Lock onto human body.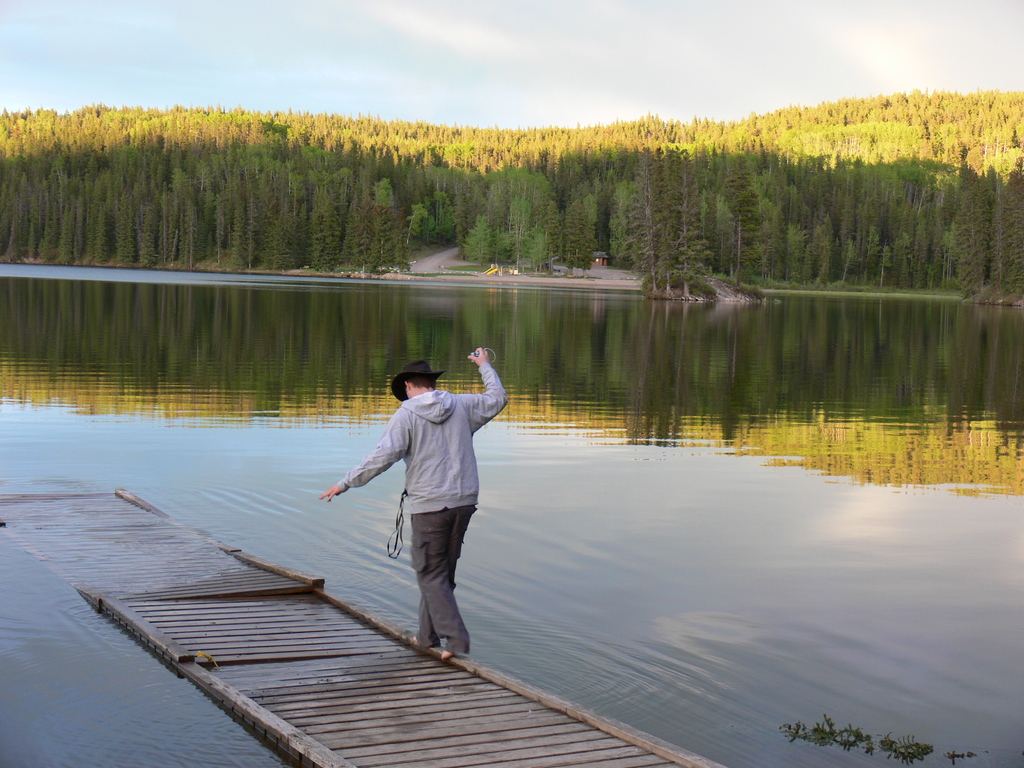
Locked: [left=323, top=374, right=493, bottom=653].
